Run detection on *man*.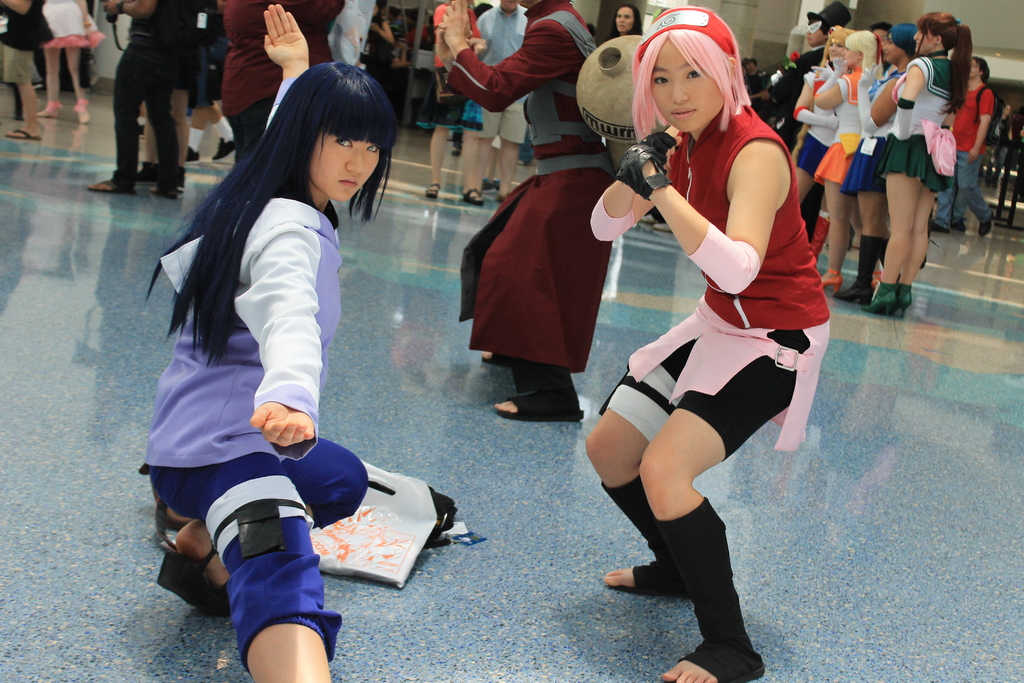
Result: l=467, t=0, r=538, b=202.
